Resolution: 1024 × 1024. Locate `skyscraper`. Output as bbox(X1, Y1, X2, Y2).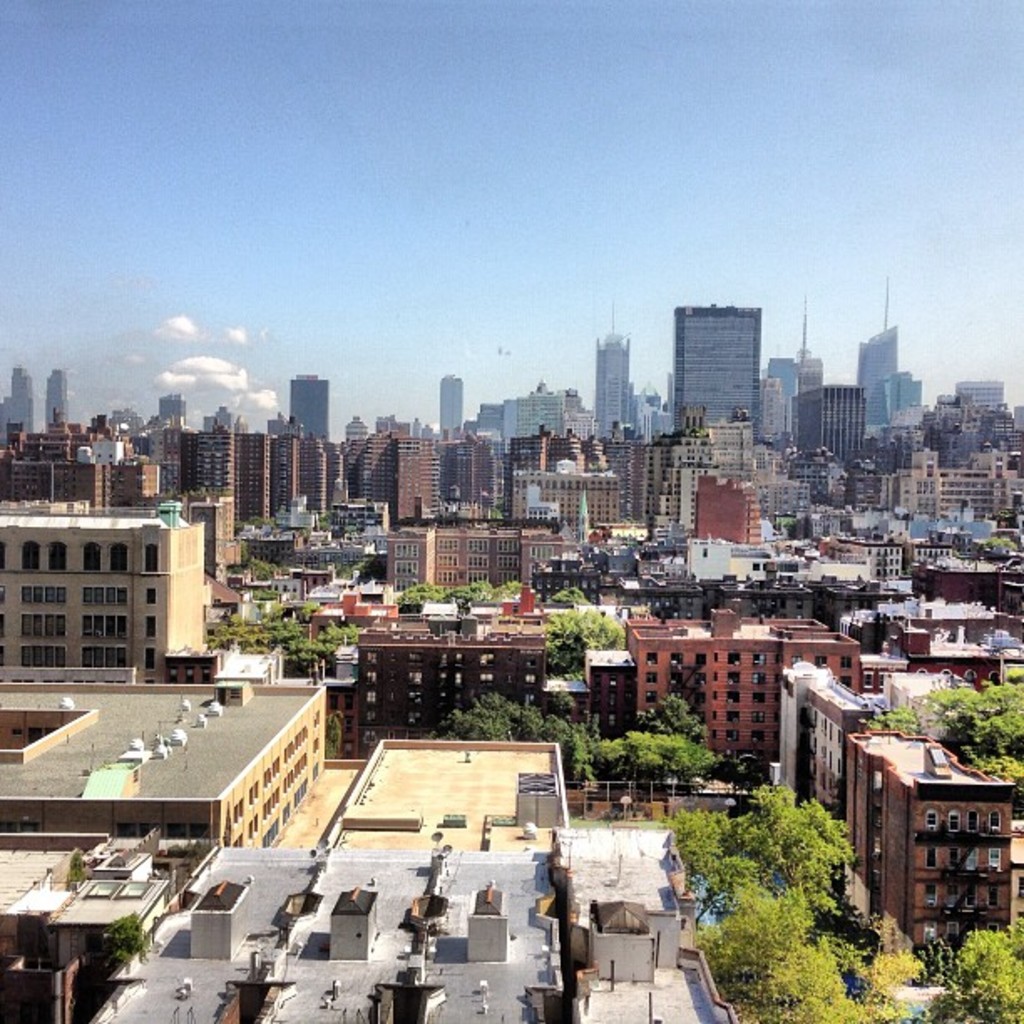
bbox(212, 417, 243, 450).
